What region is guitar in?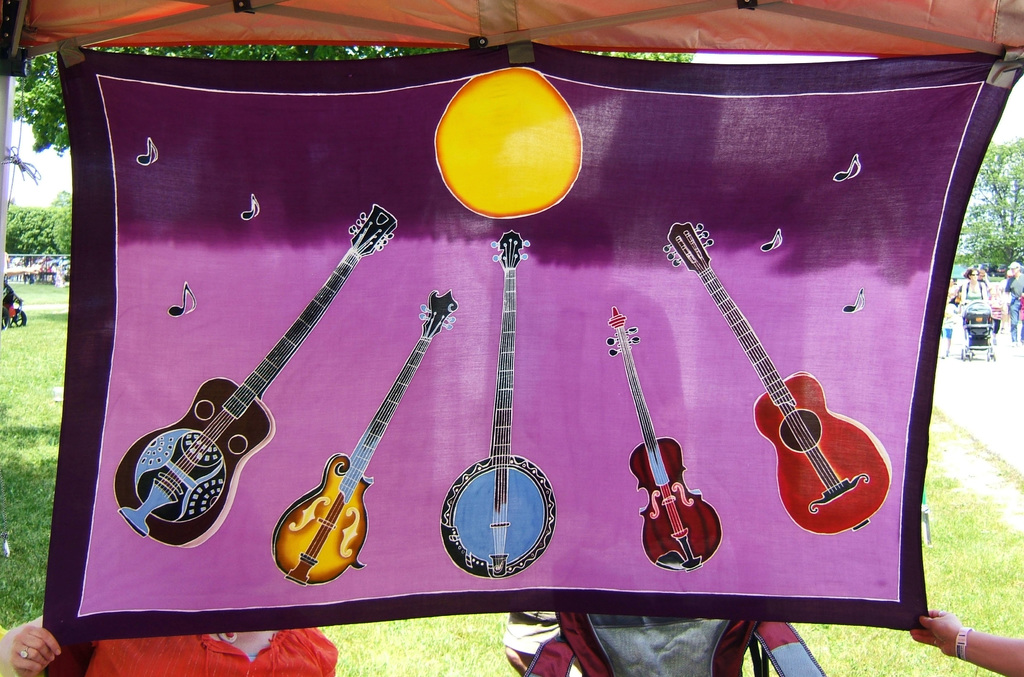
pyautogui.locateOnScreen(611, 305, 719, 573).
